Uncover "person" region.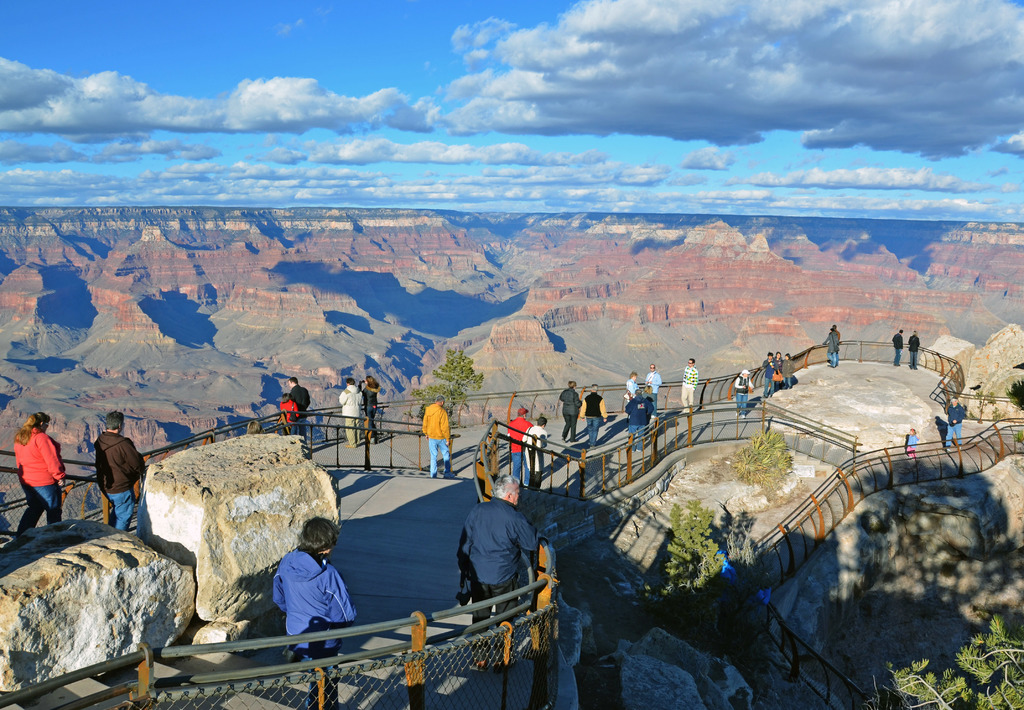
Uncovered: 906 428 917 460.
